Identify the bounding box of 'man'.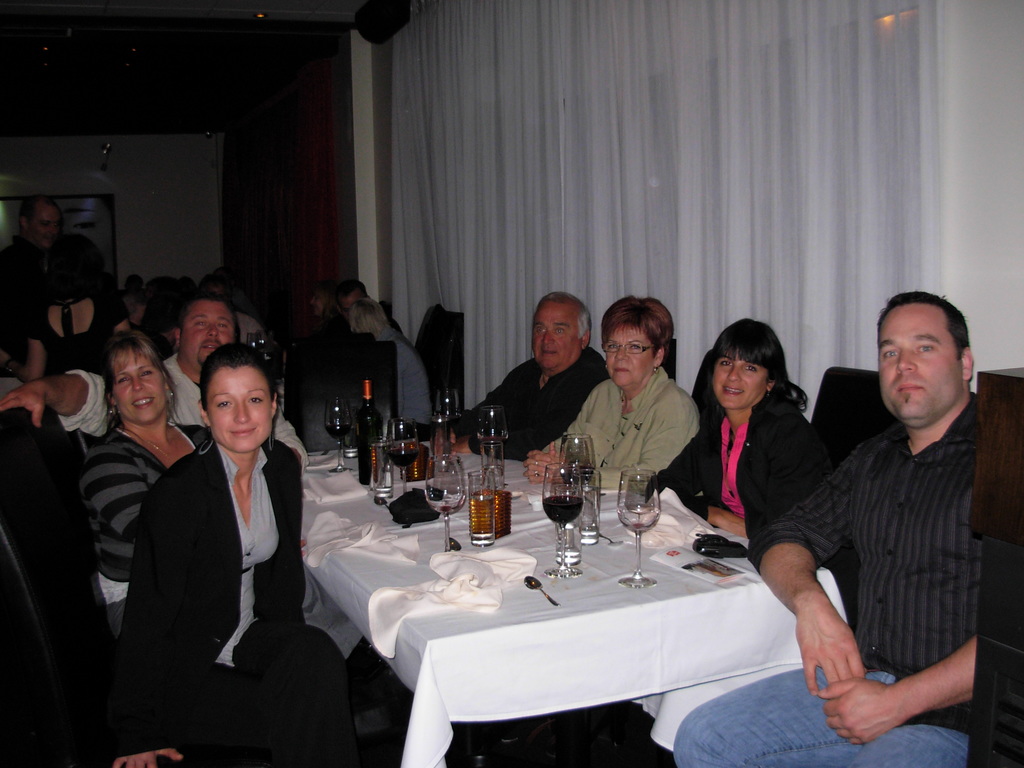
x1=0 y1=287 x2=314 y2=471.
